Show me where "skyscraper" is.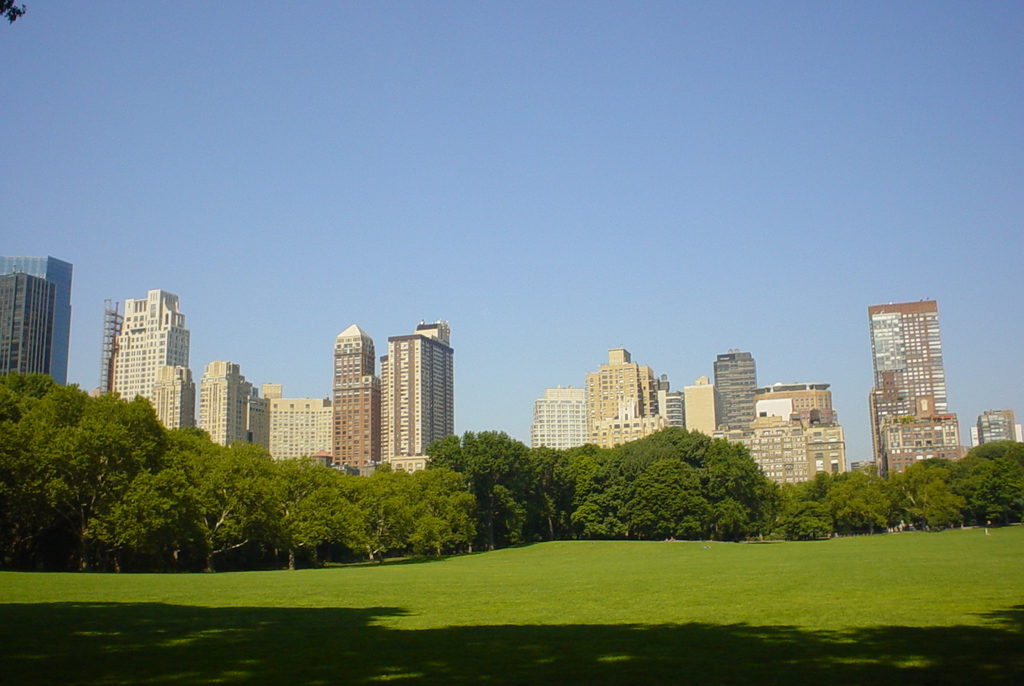
"skyscraper" is at pyautogui.locateOnScreen(687, 374, 722, 435).
